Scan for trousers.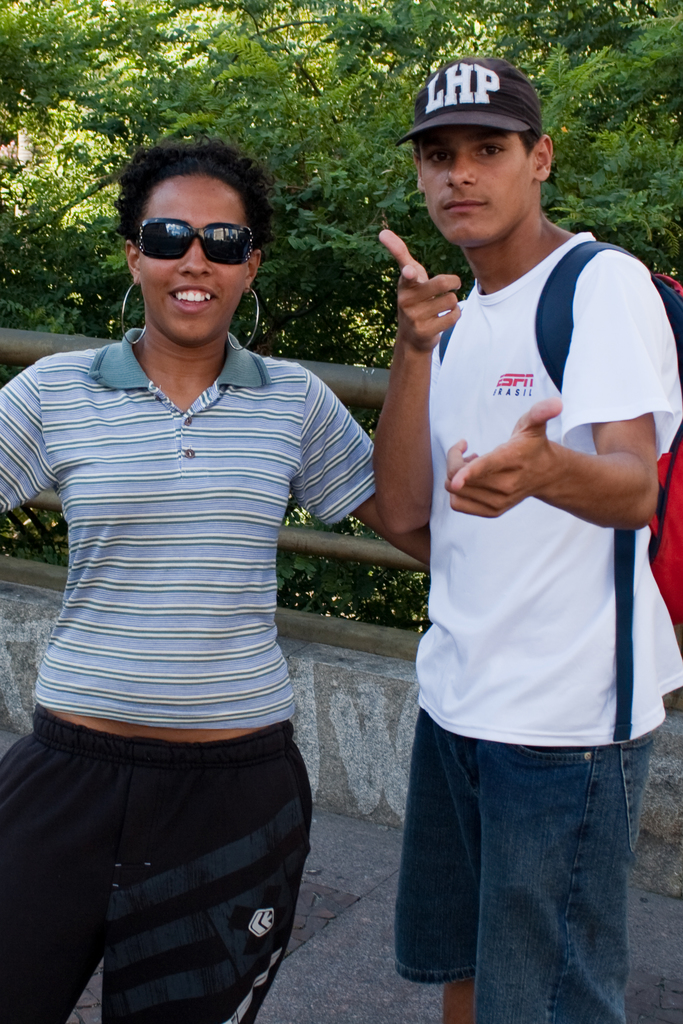
Scan result: {"x1": 0, "y1": 717, "x2": 304, "y2": 1023}.
